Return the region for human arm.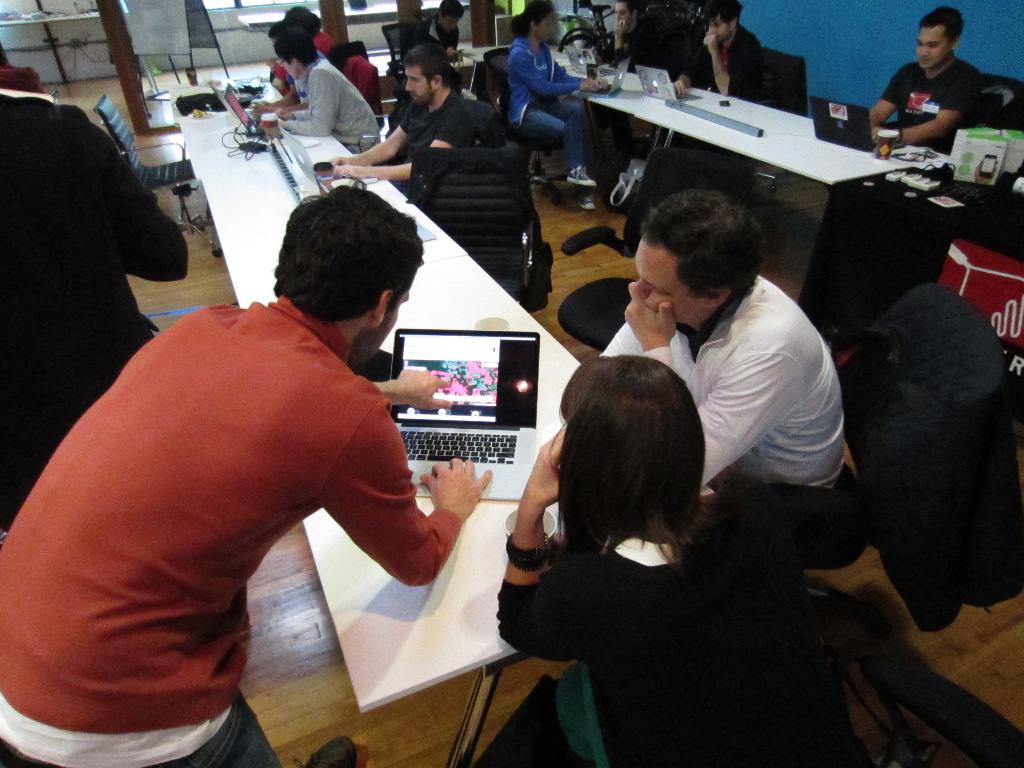
pyautogui.locateOnScreen(700, 31, 761, 98).
